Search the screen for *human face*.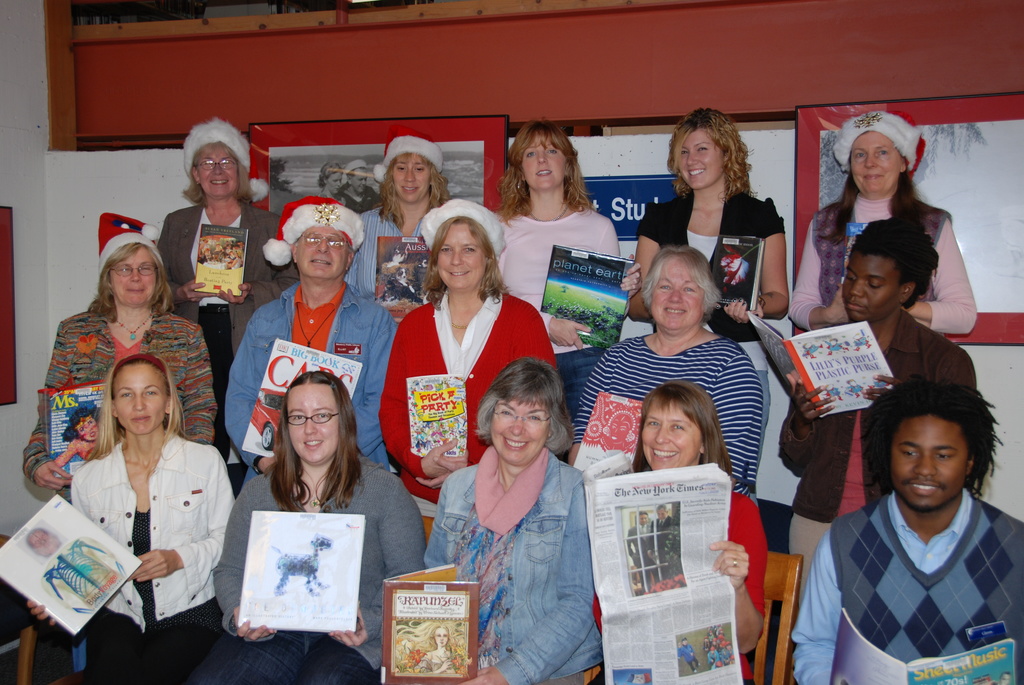
Found at pyautogui.locateOnScreen(285, 390, 340, 466).
